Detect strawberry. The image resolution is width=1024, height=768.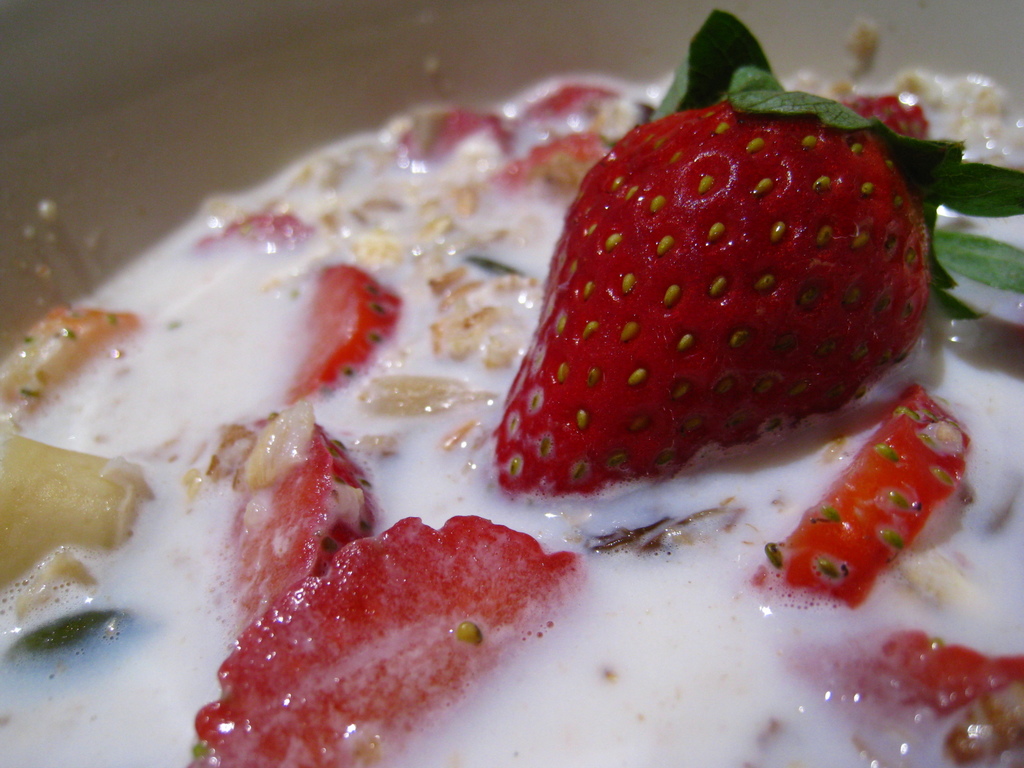
(left=847, top=94, right=931, bottom=145).
